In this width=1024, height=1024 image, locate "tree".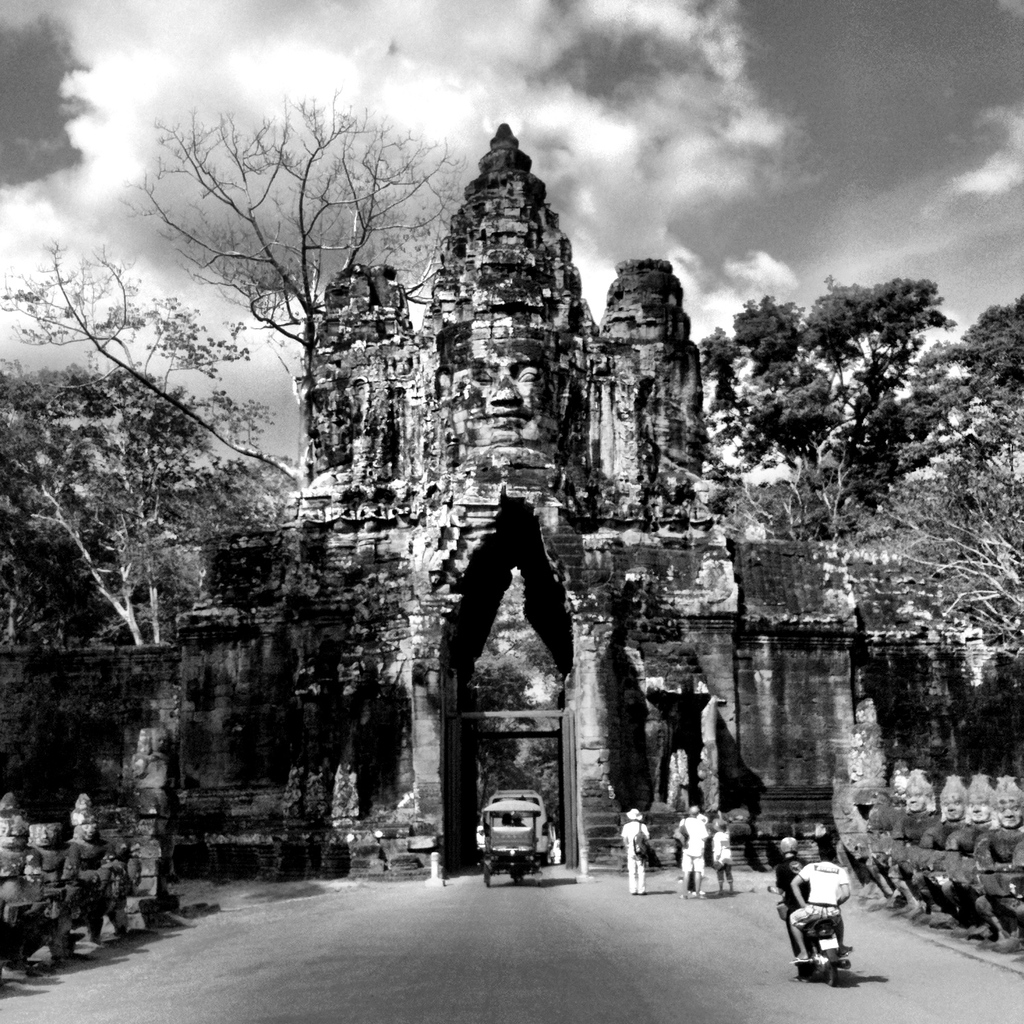
Bounding box: {"x1": 0, "y1": 84, "x2": 475, "y2": 498}.
